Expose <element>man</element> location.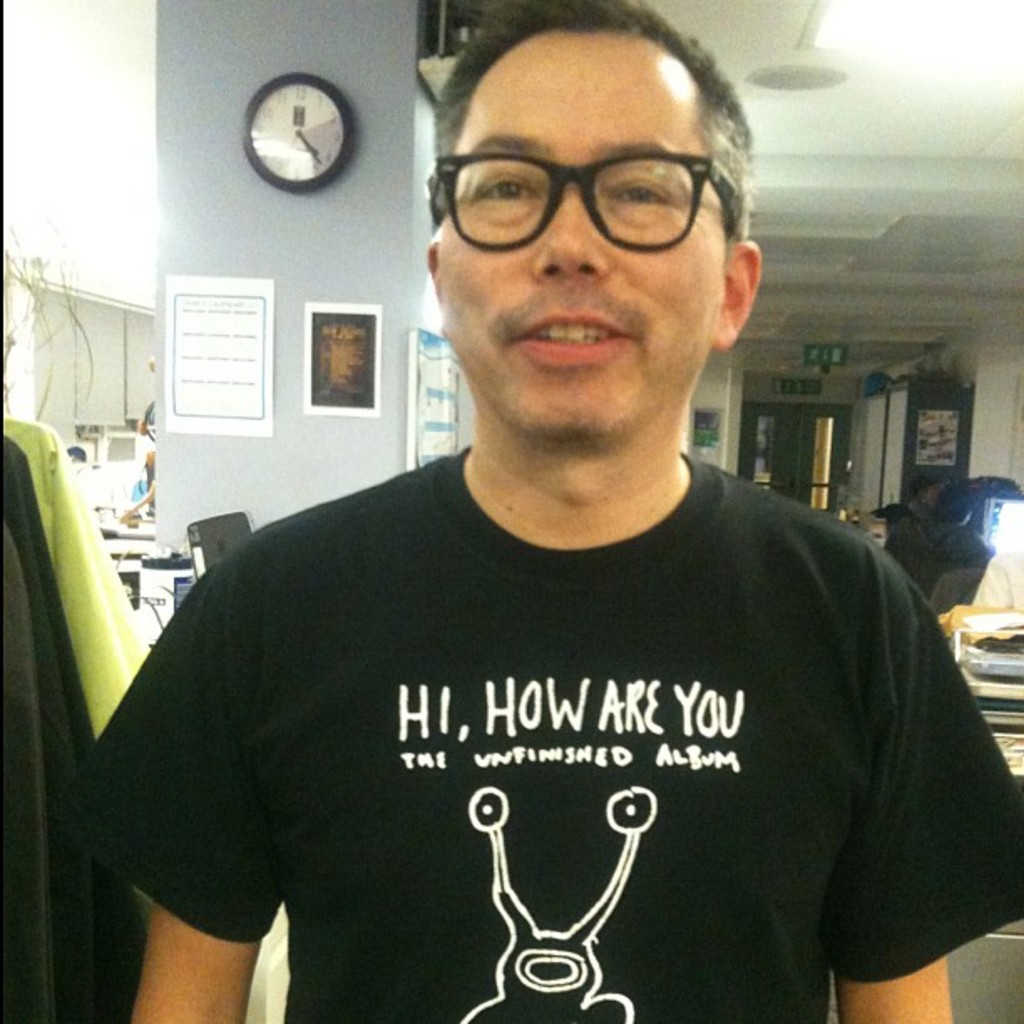
Exposed at BBox(50, 0, 1022, 1022).
